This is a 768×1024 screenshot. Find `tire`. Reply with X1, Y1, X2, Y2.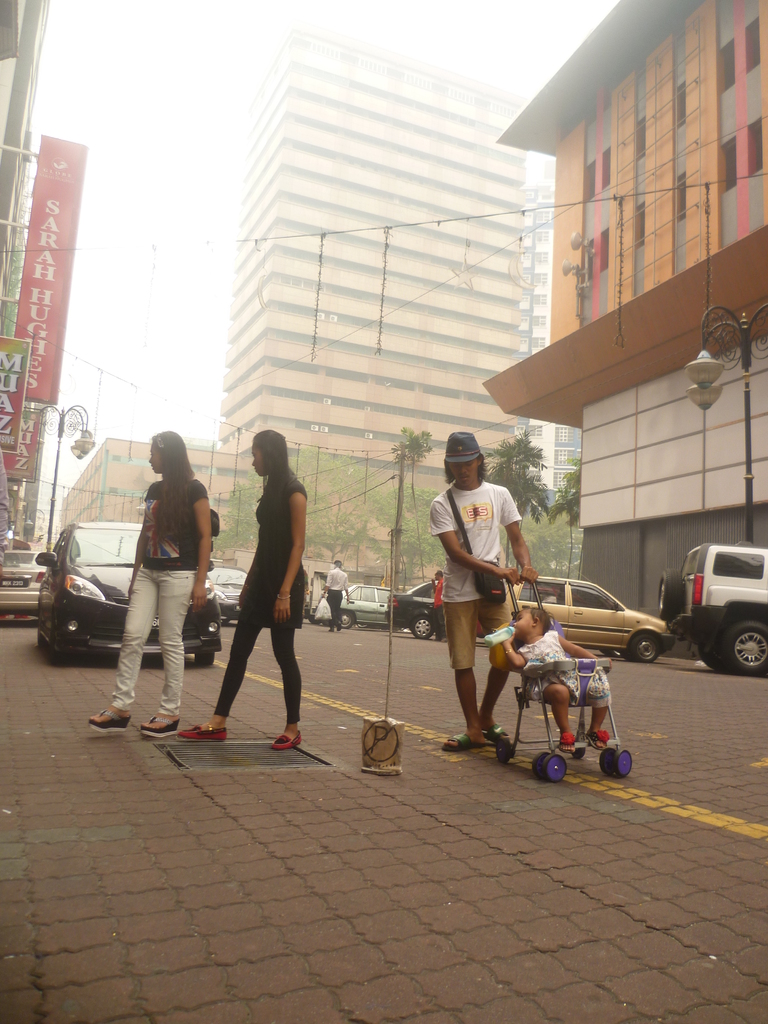
198, 650, 209, 671.
